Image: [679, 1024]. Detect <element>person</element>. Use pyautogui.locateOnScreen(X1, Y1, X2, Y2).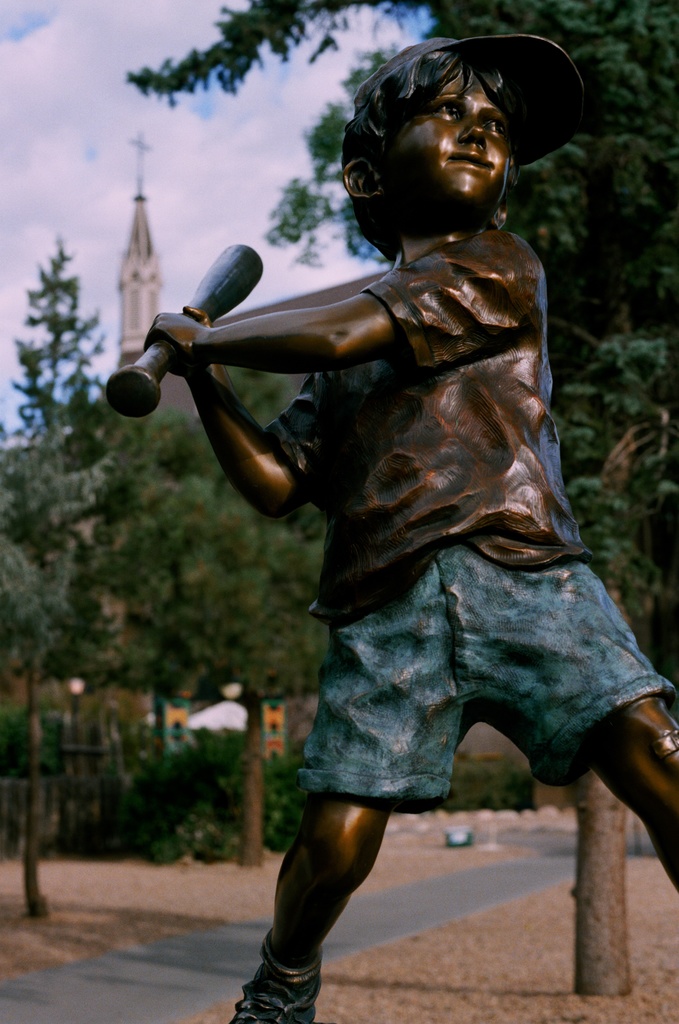
pyautogui.locateOnScreen(122, 73, 636, 1017).
